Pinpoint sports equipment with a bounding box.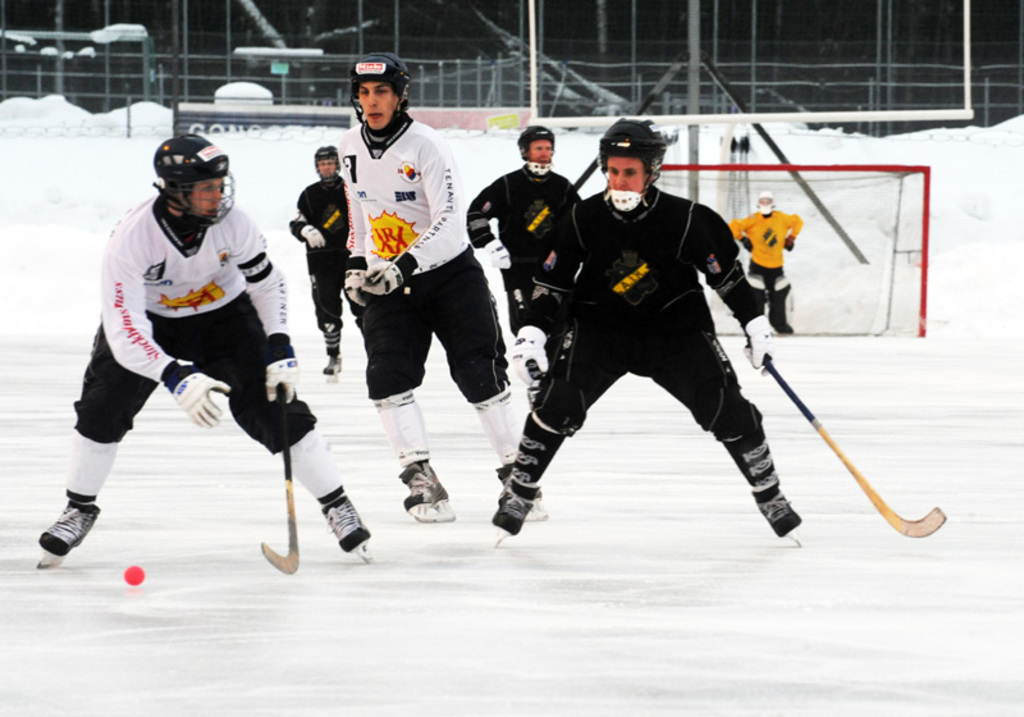
156,131,234,234.
